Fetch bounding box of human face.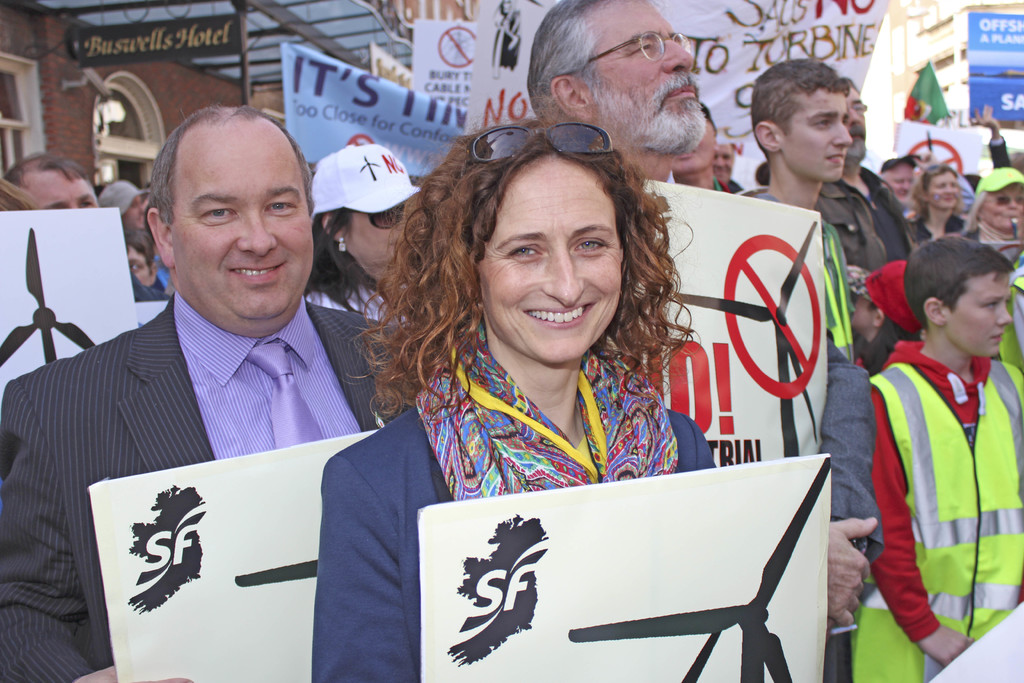
Bbox: [x1=929, y1=169, x2=960, y2=206].
